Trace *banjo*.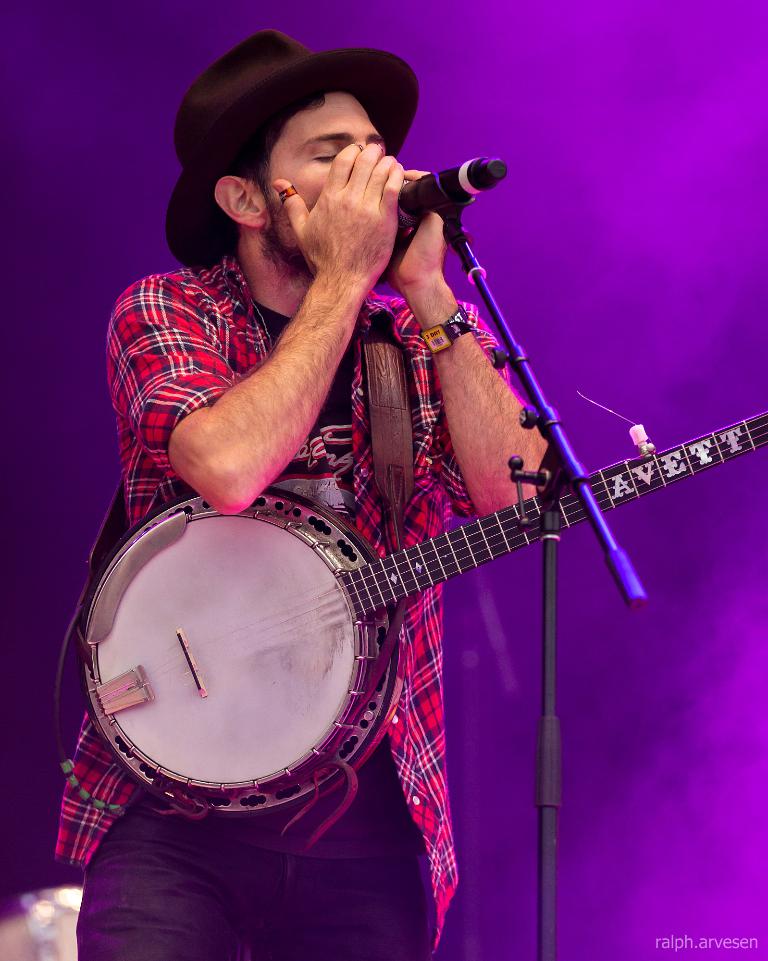
Traced to 47:408:767:860.
